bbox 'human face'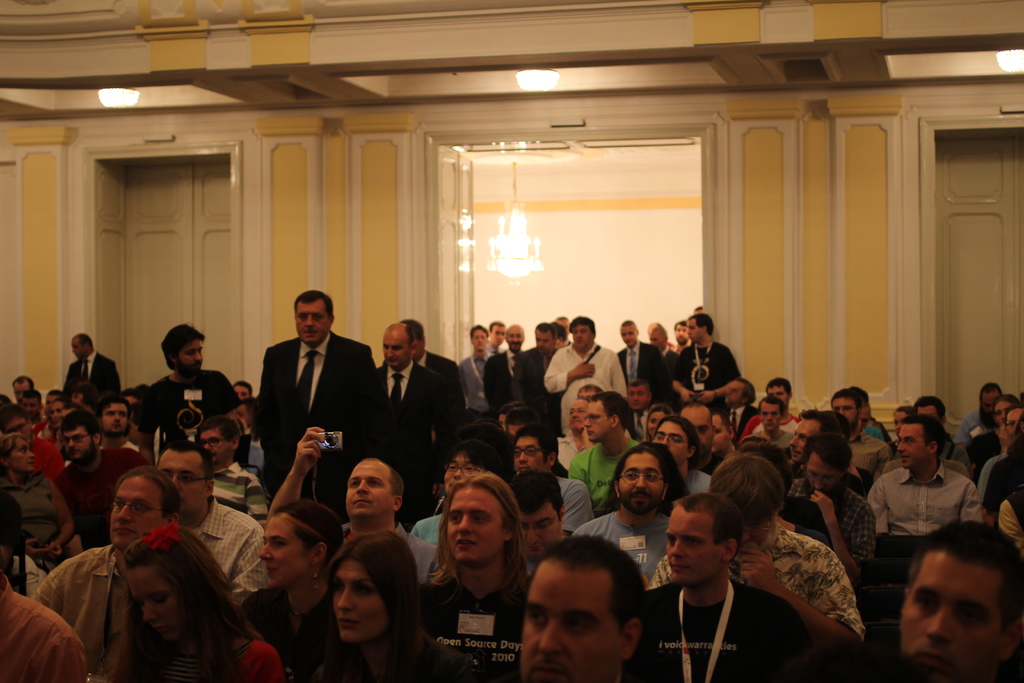
crop(111, 467, 168, 551)
